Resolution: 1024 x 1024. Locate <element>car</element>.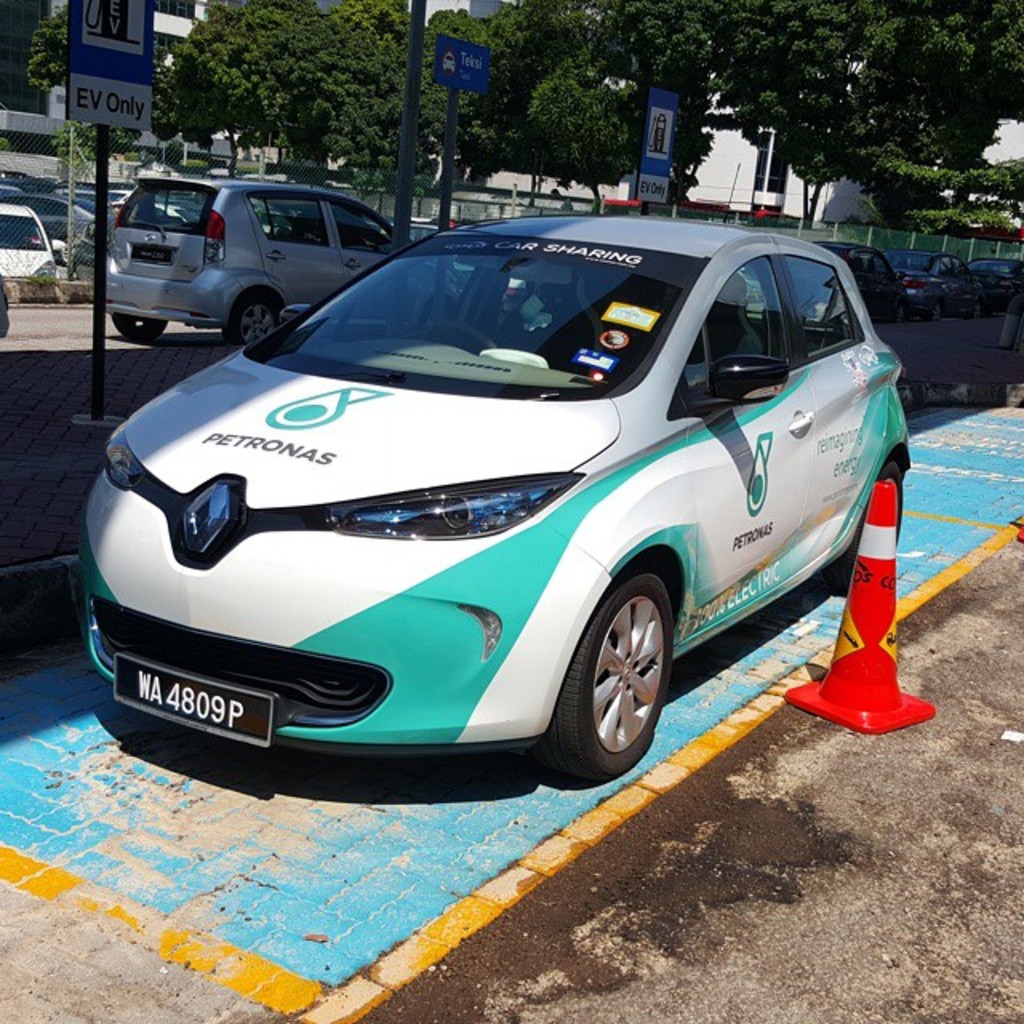
{"left": 0, "top": 206, "right": 64, "bottom": 307}.
